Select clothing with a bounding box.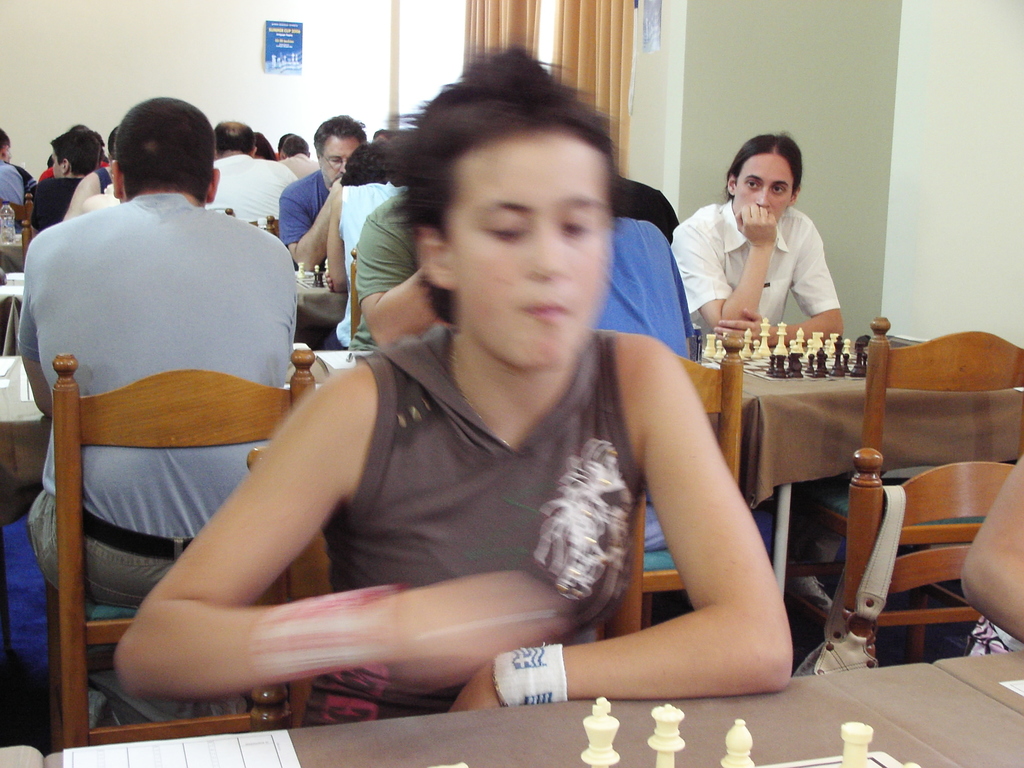
select_region(348, 187, 419, 356).
